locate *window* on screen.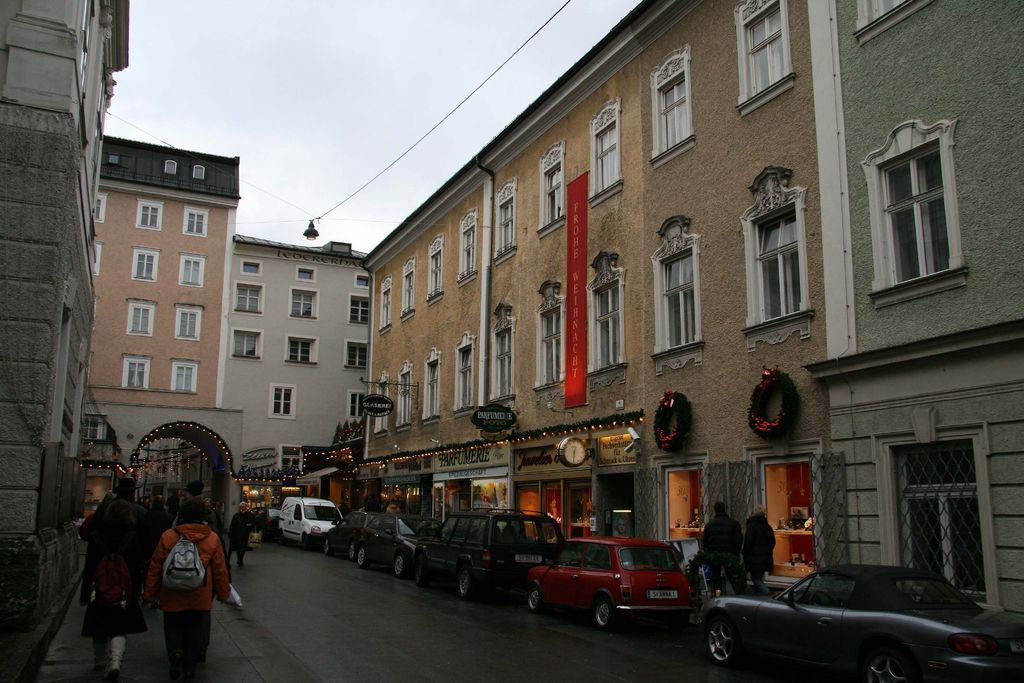
On screen at <bbox>185, 204, 206, 238</bbox>.
